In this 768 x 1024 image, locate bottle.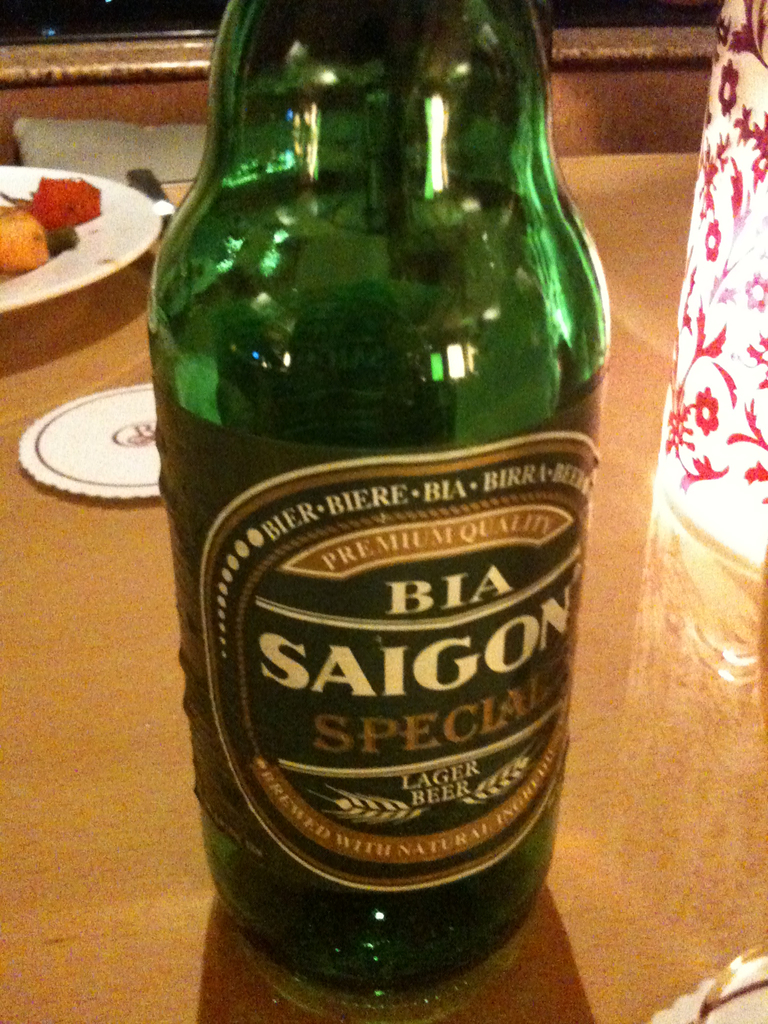
Bounding box: {"left": 149, "top": 1, "right": 609, "bottom": 1005}.
